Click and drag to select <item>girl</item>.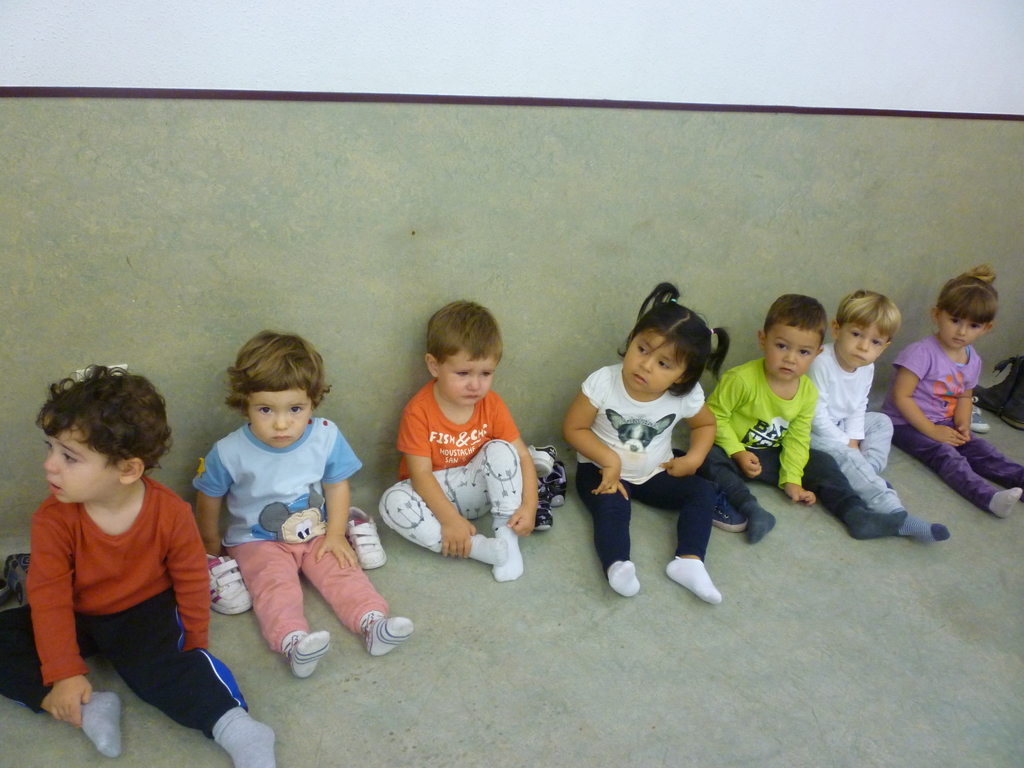
Selection: bbox(562, 283, 729, 603).
